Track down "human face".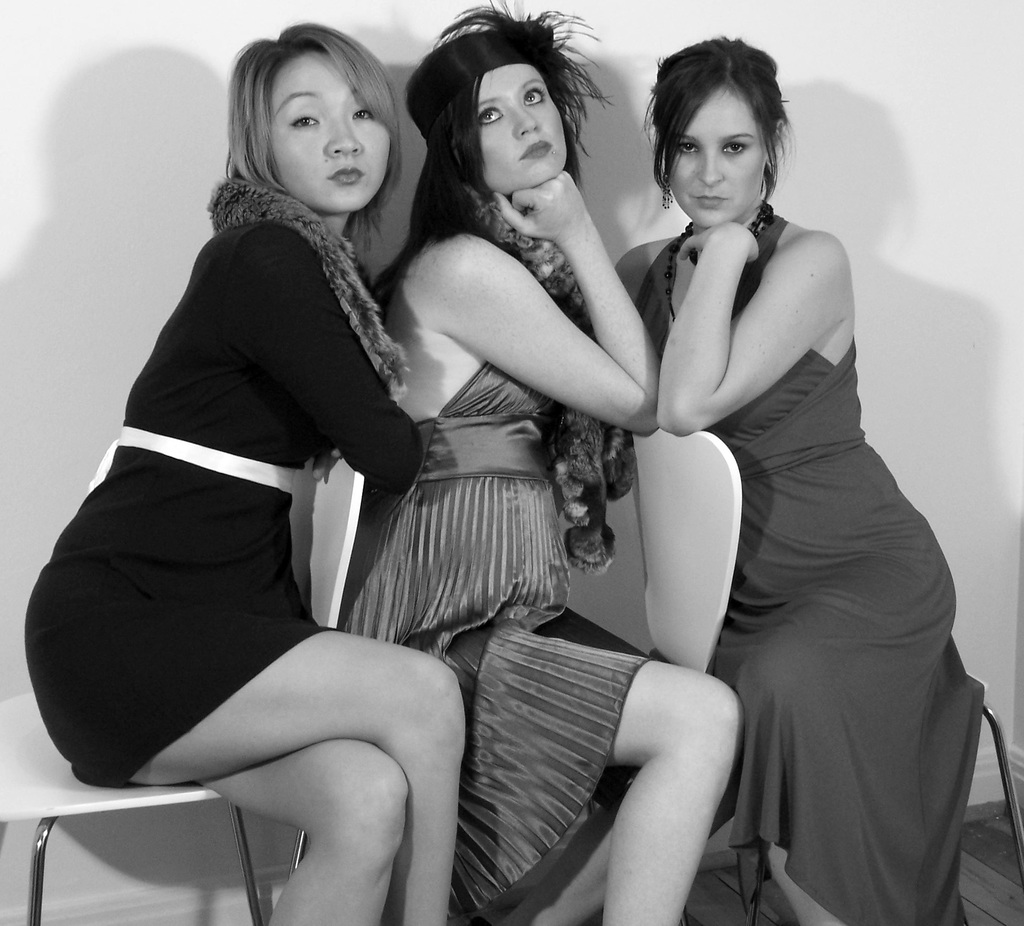
Tracked to <box>482,60,569,195</box>.
